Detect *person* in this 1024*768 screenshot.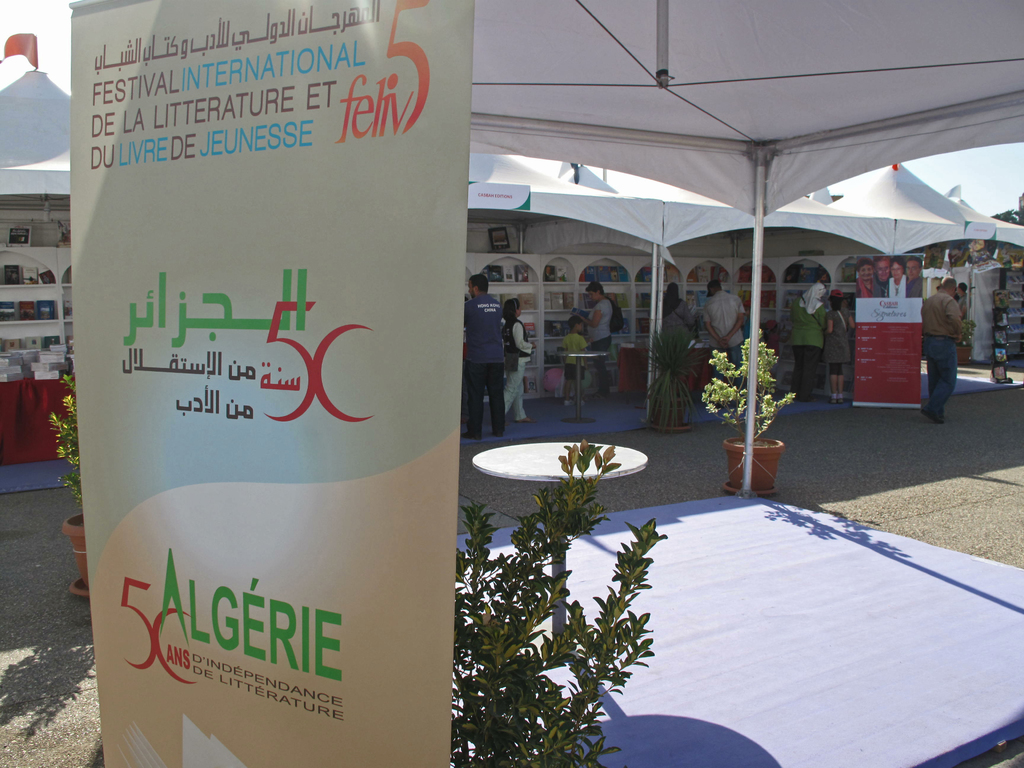
Detection: (968,238,1002,278).
